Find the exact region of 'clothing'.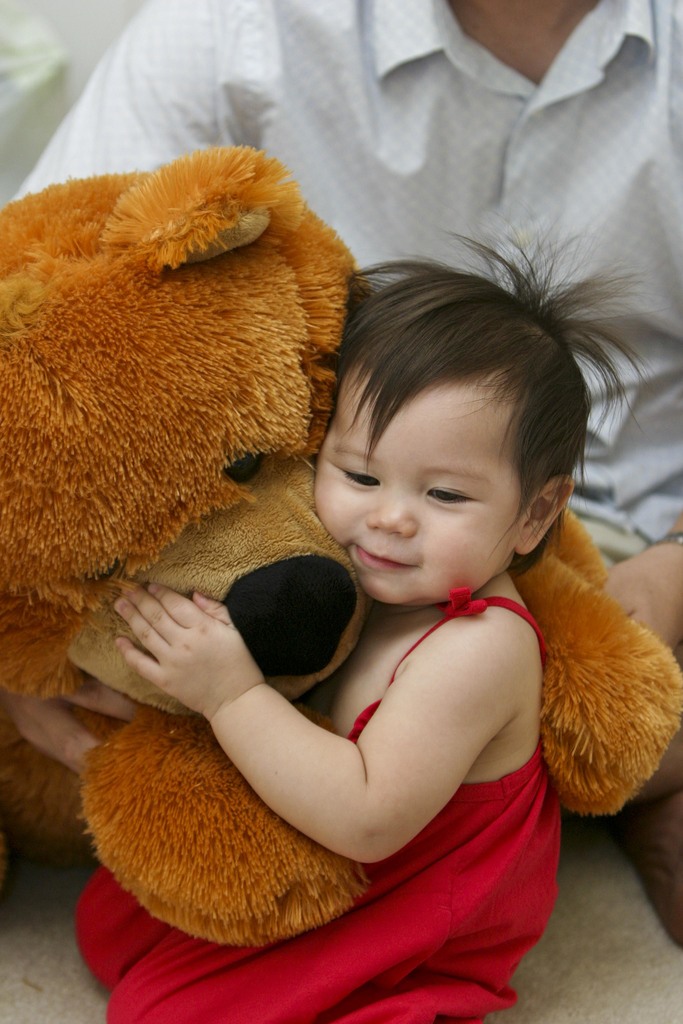
Exact region: region(76, 591, 561, 1023).
